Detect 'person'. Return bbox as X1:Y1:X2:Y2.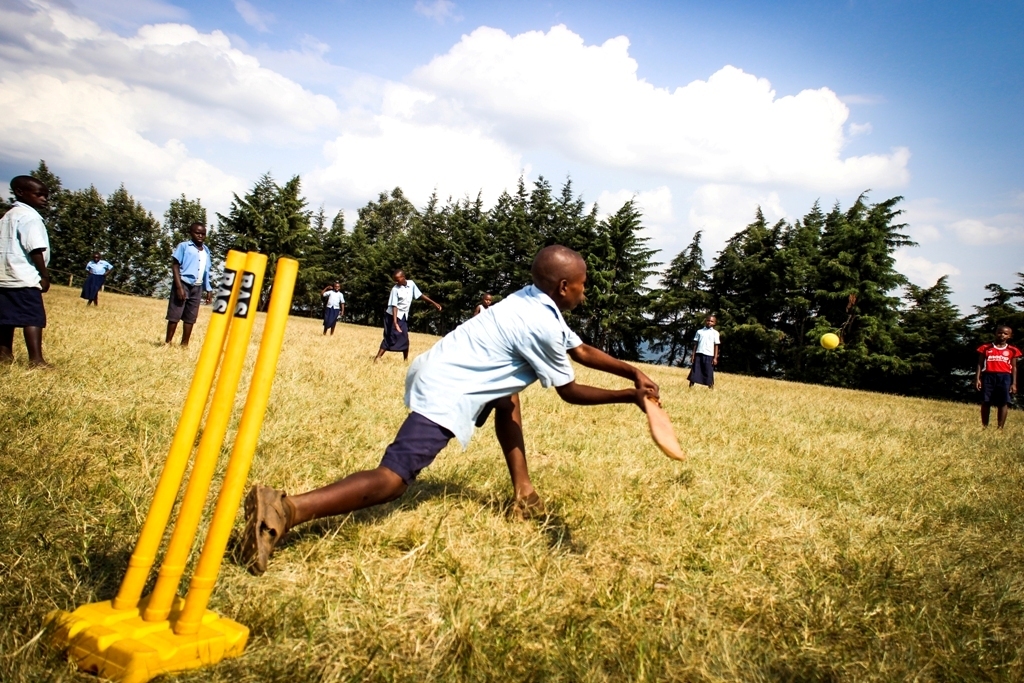
687:312:724:393.
